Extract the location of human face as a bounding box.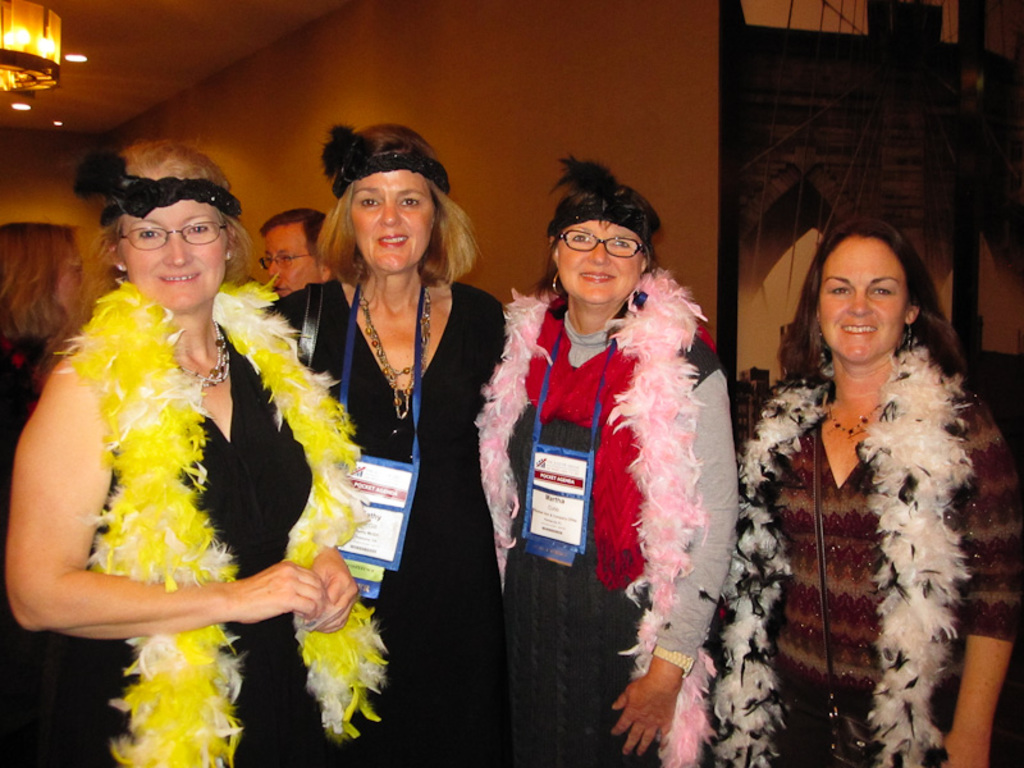
locate(817, 234, 908, 365).
